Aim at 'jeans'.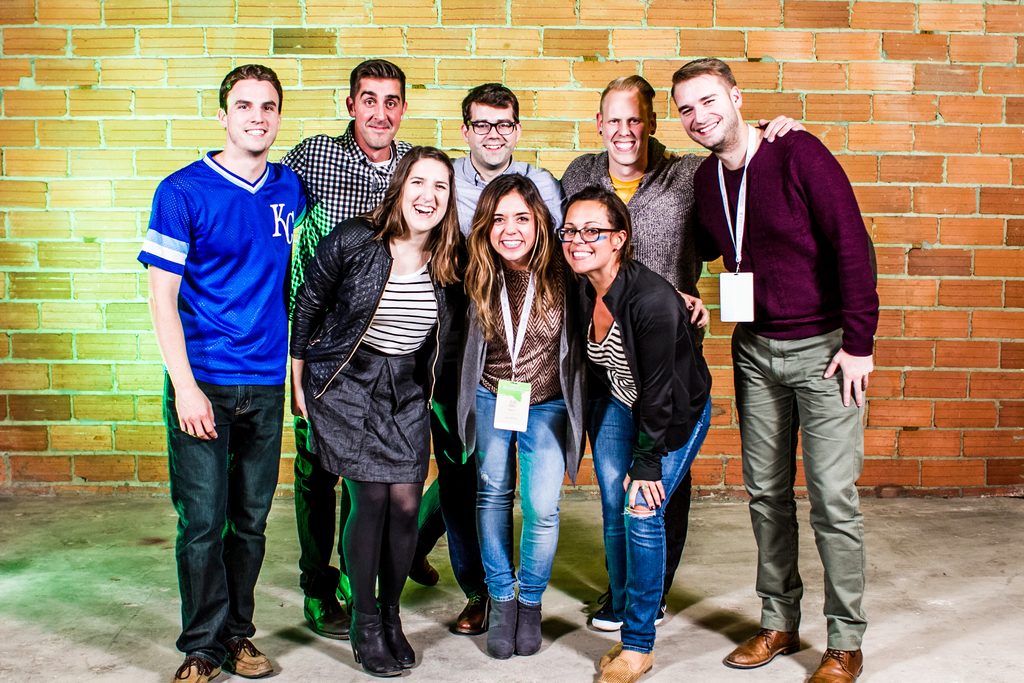
Aimed at l=465, t=391, r=561, b=652.
